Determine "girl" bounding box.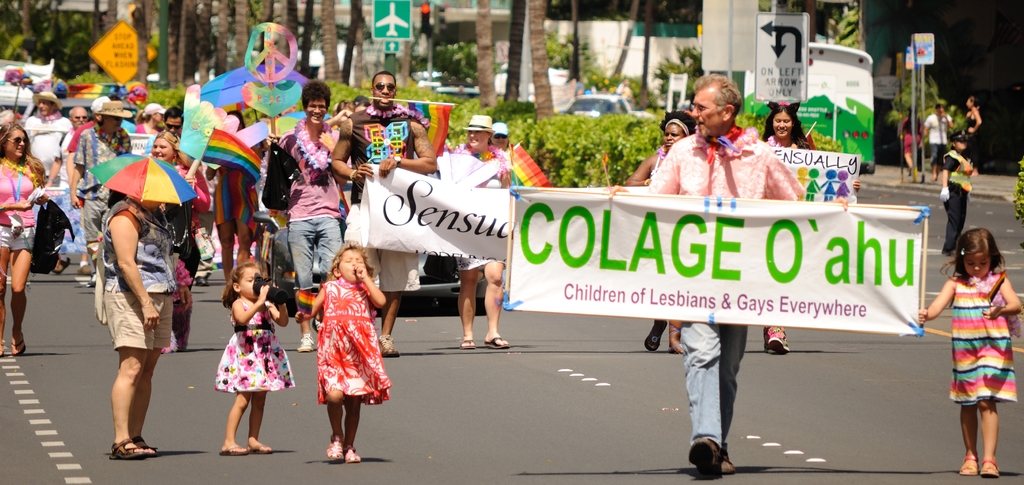
Determined: 152:135:211:350.
